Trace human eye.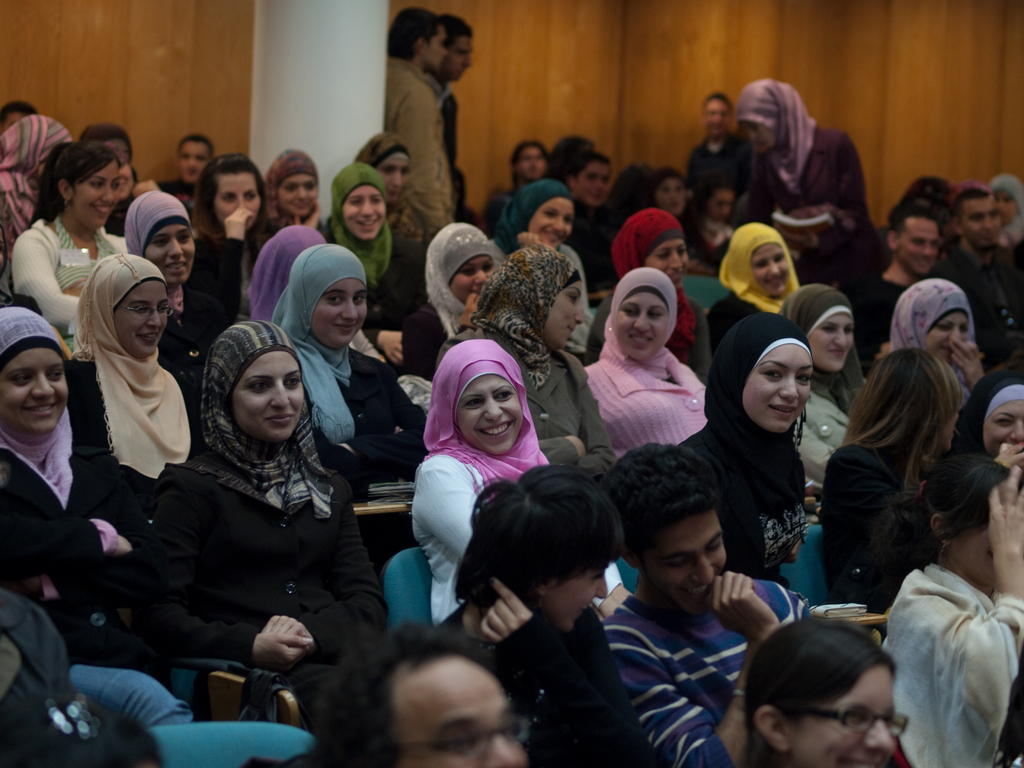
Traced to <box>248,380,271,394</box>.
